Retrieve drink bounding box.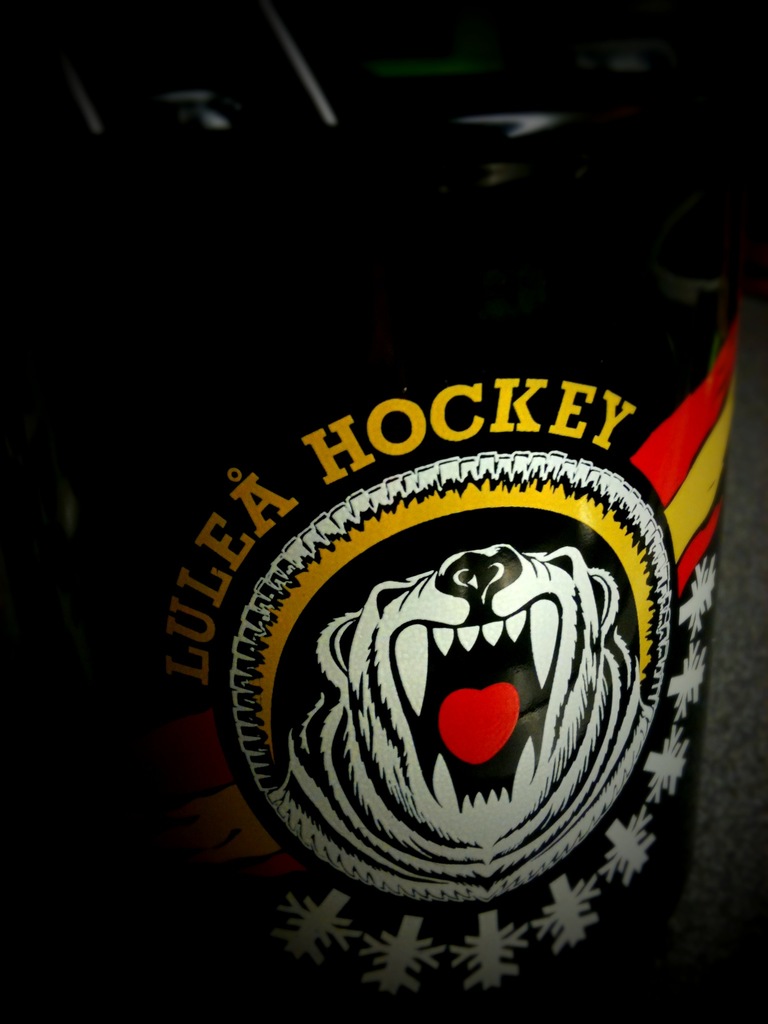
Bounding box: l=148, t=106, r=710, b=1023.
